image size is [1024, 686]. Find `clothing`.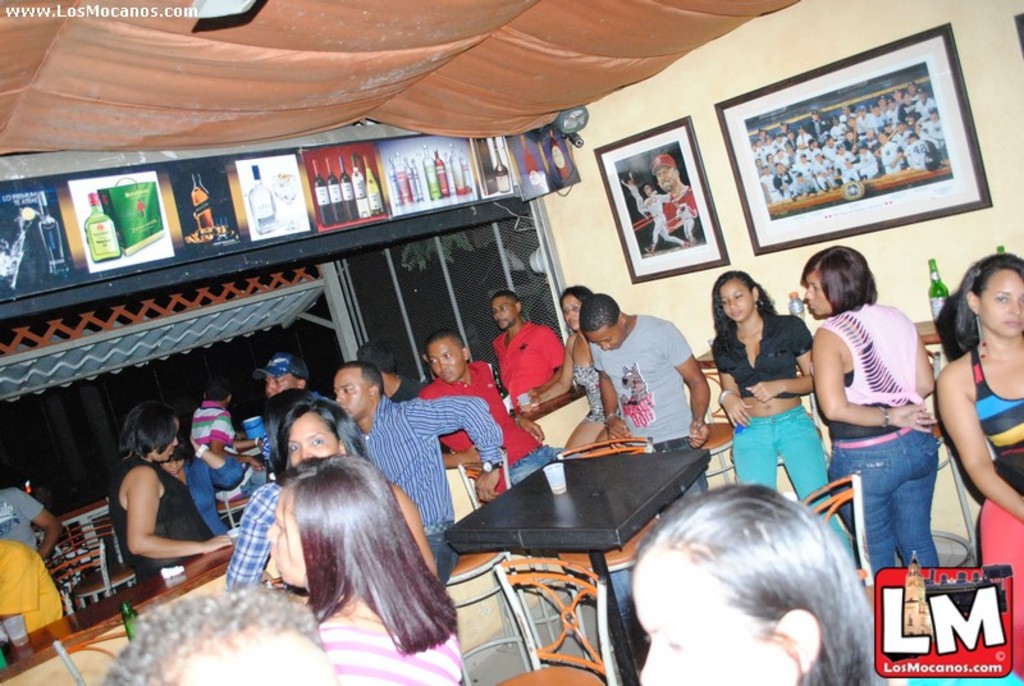
[488, 320, 556, 426].
